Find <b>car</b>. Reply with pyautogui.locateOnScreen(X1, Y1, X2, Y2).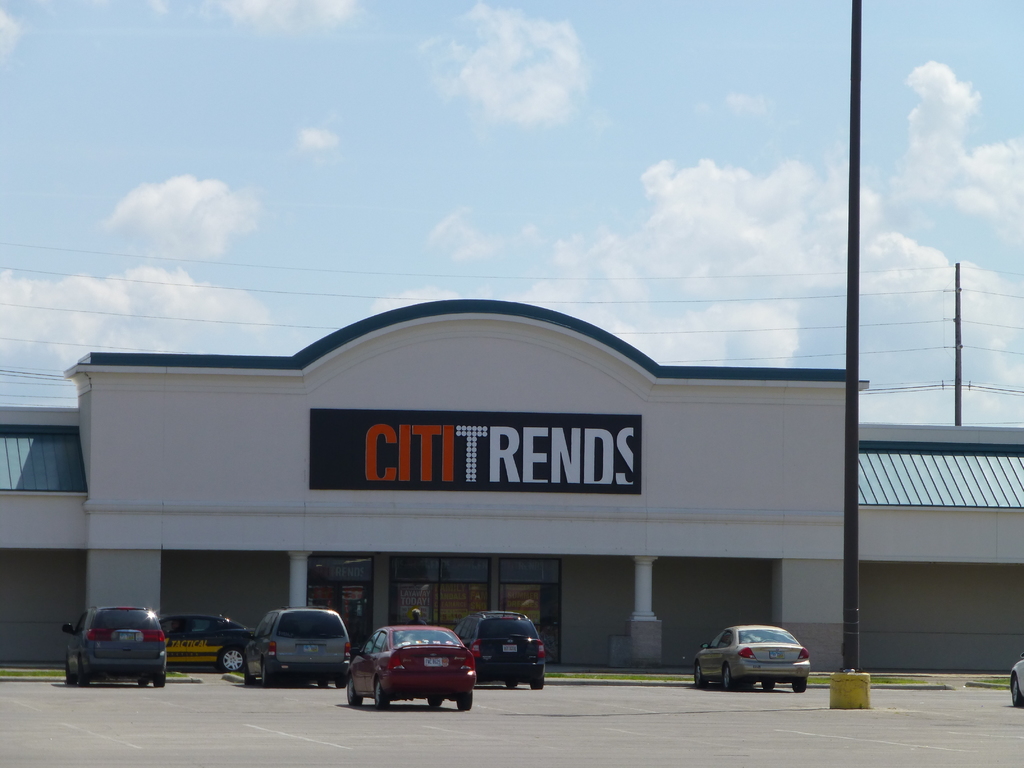
pyautogui.locateOnScreen(460, 606, 545, 693).
